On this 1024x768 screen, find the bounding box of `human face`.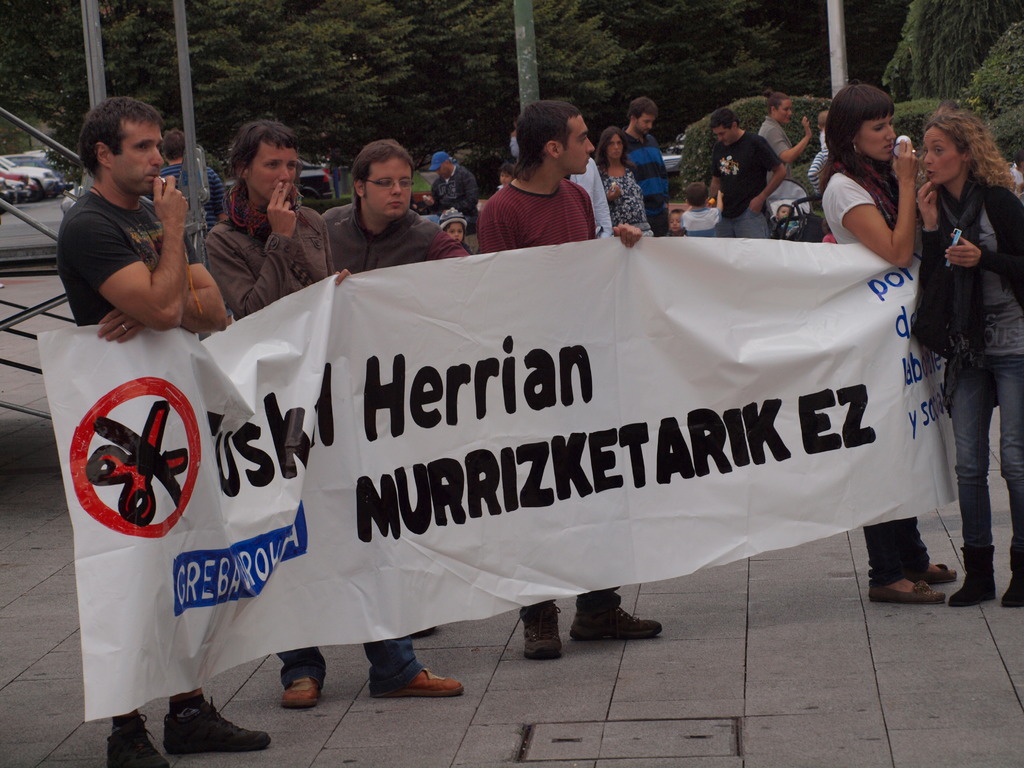
Bounding box: region(925, 124, 961, 184).
